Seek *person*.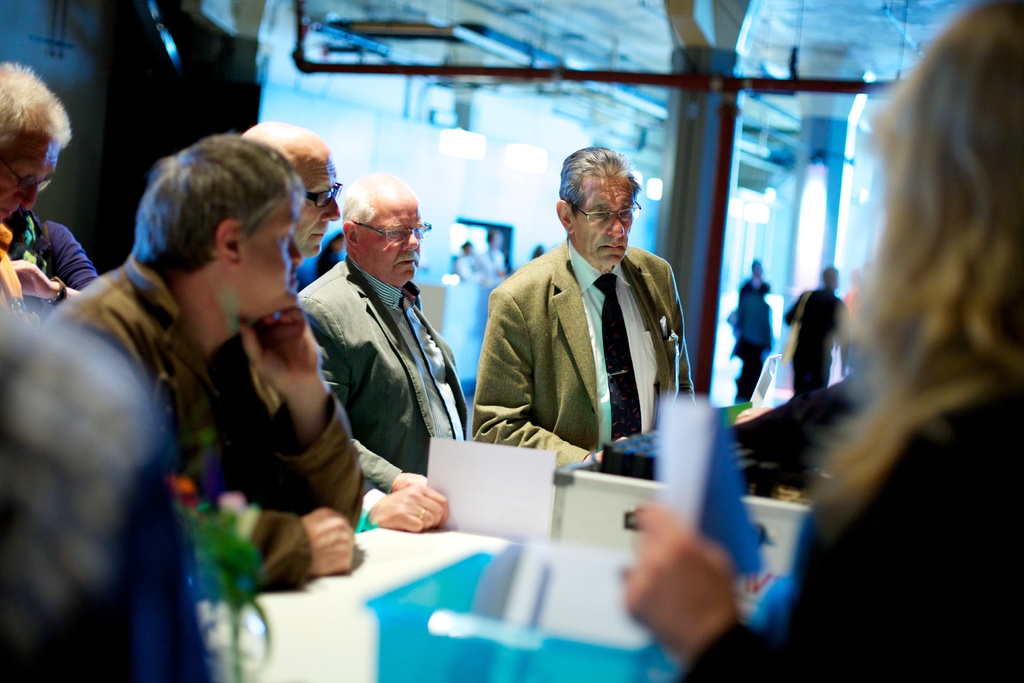
[x1=621, y1=0, x2=1023, y2=682].
